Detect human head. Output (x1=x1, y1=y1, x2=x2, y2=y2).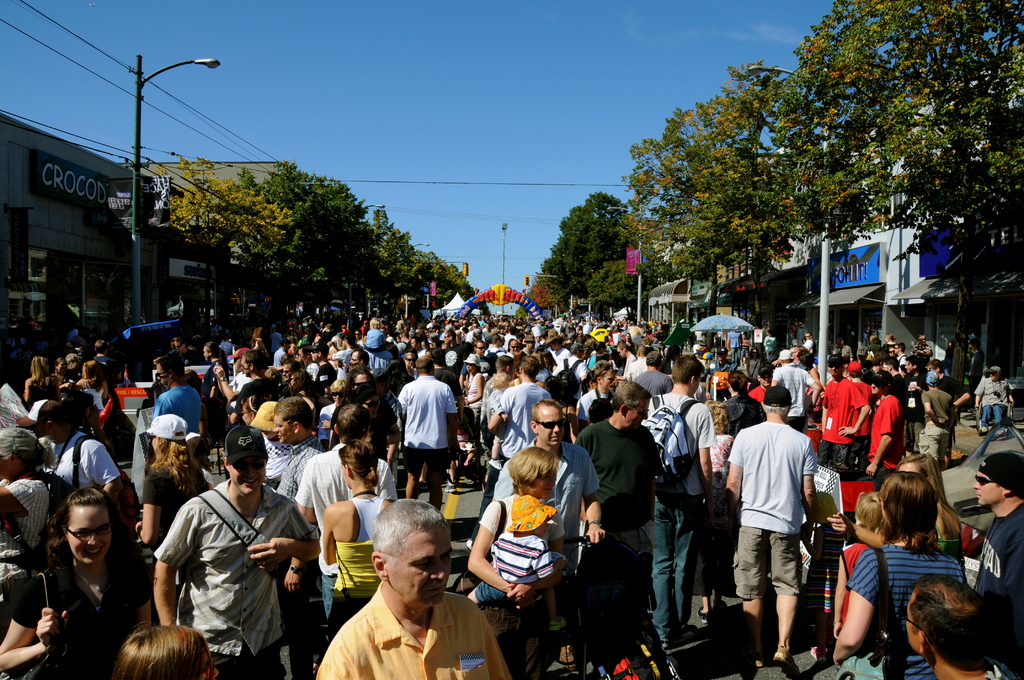
(x1=778, y1=344, x2=788, y2=362).
